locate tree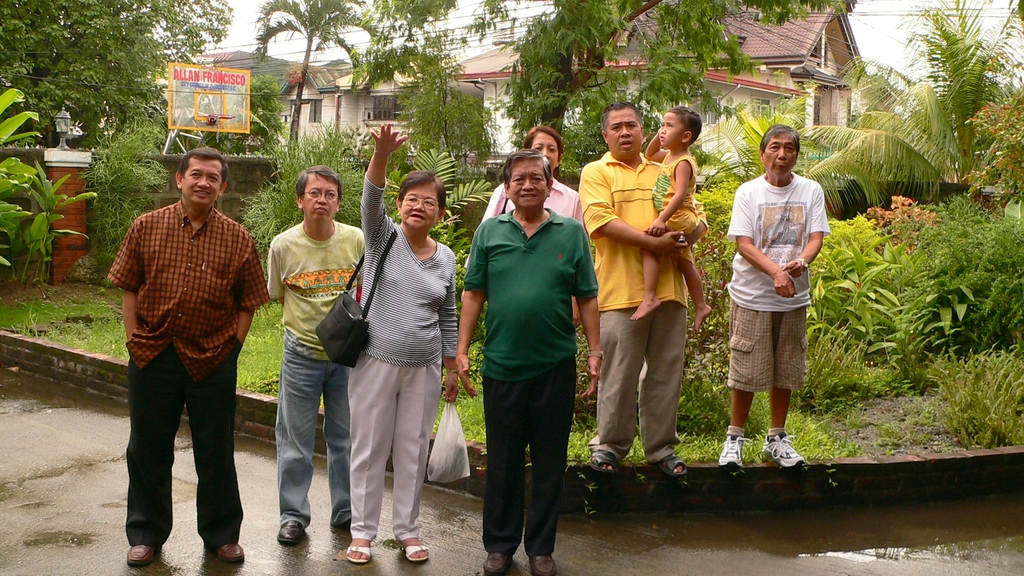
Rect(515, 0, 862, 182)
